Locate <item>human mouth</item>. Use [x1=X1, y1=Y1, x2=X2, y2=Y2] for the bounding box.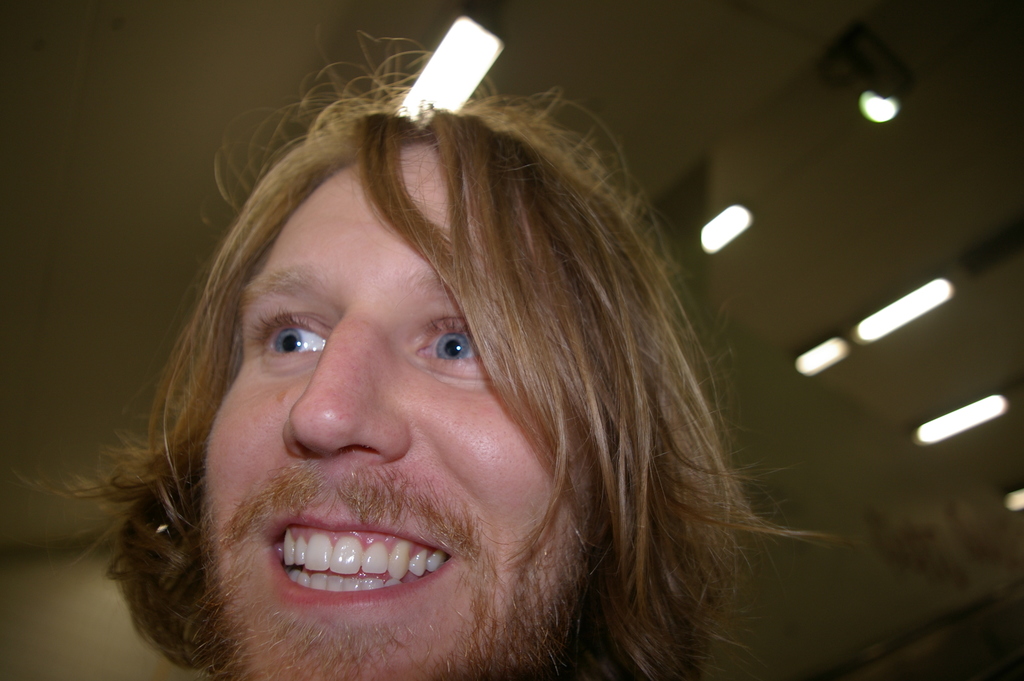
[x1=213, y1=508, x2=486, y2=639].
